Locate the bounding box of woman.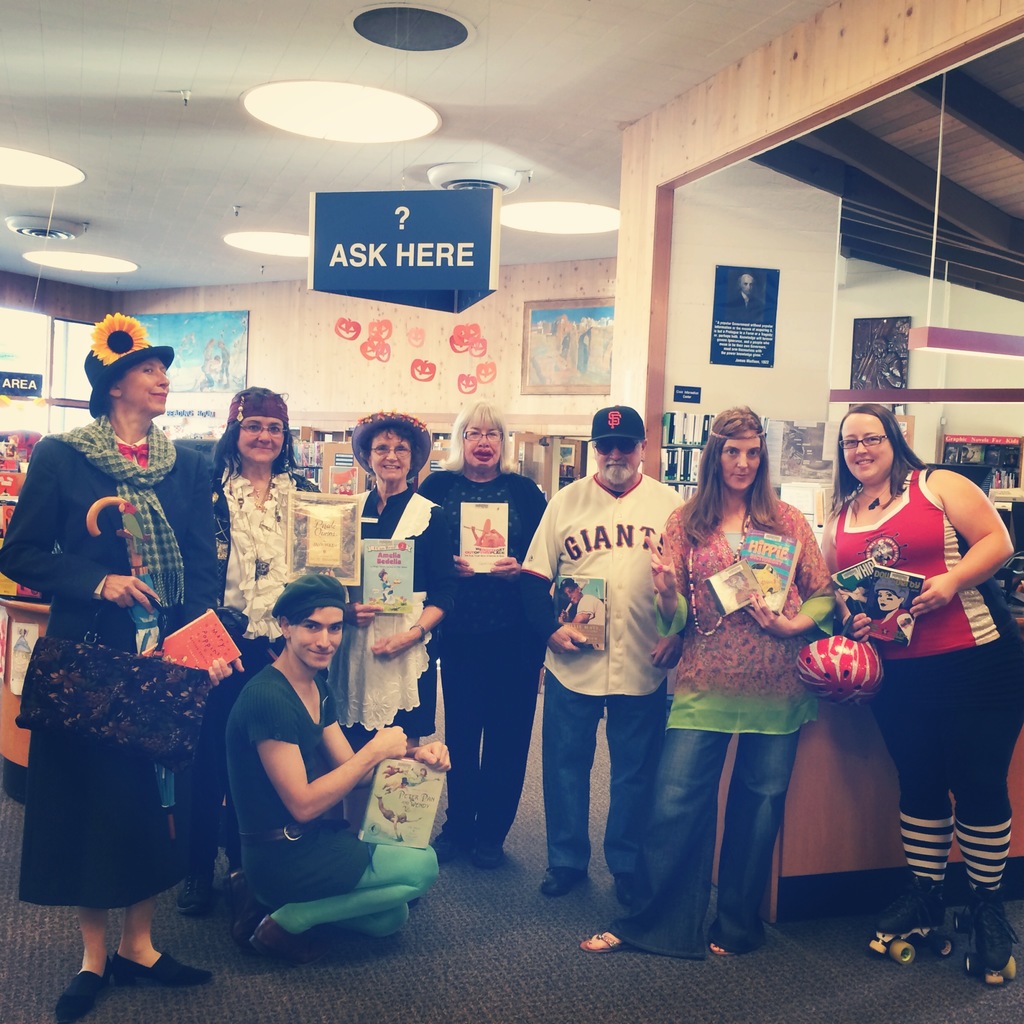
Bounding box: [left=316, top=409, right=460, bottom=832].
